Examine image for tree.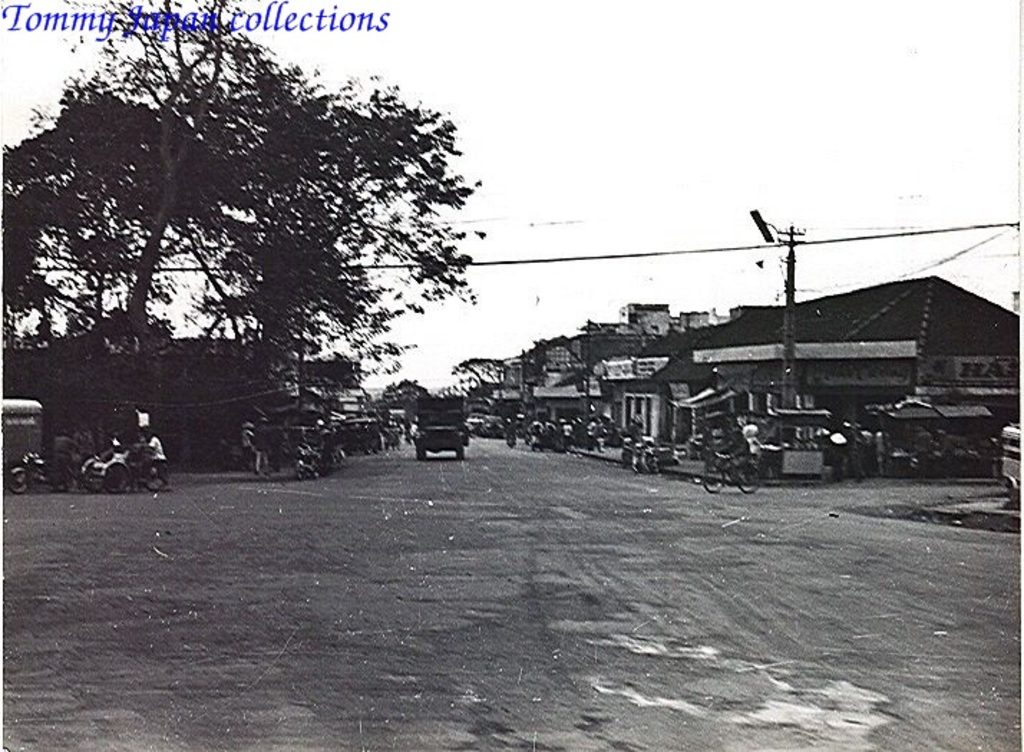
Examination result: [0,0,482,385].
